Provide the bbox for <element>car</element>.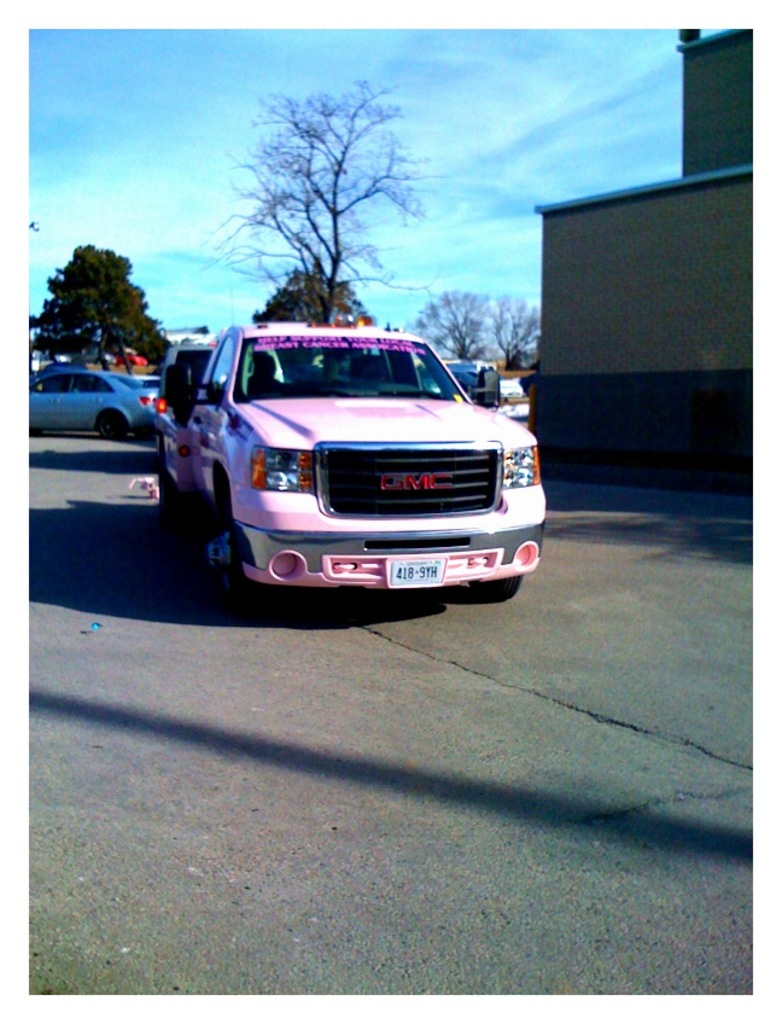
BBox(33, 362, 163, 441).
